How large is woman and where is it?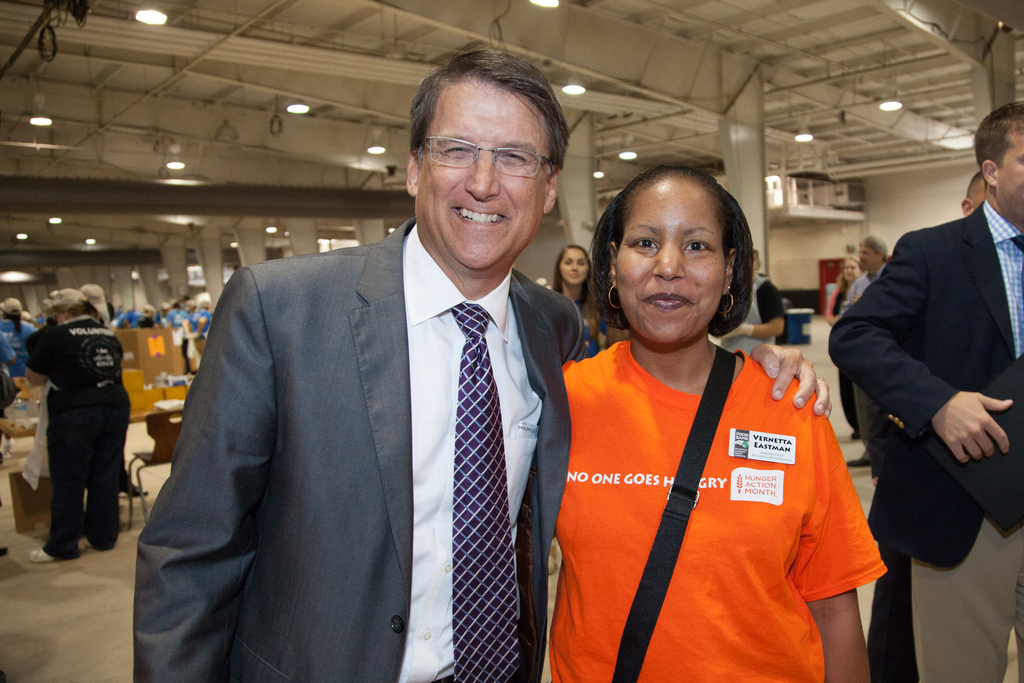
Bounding box: (541, 165, 876, 671).
